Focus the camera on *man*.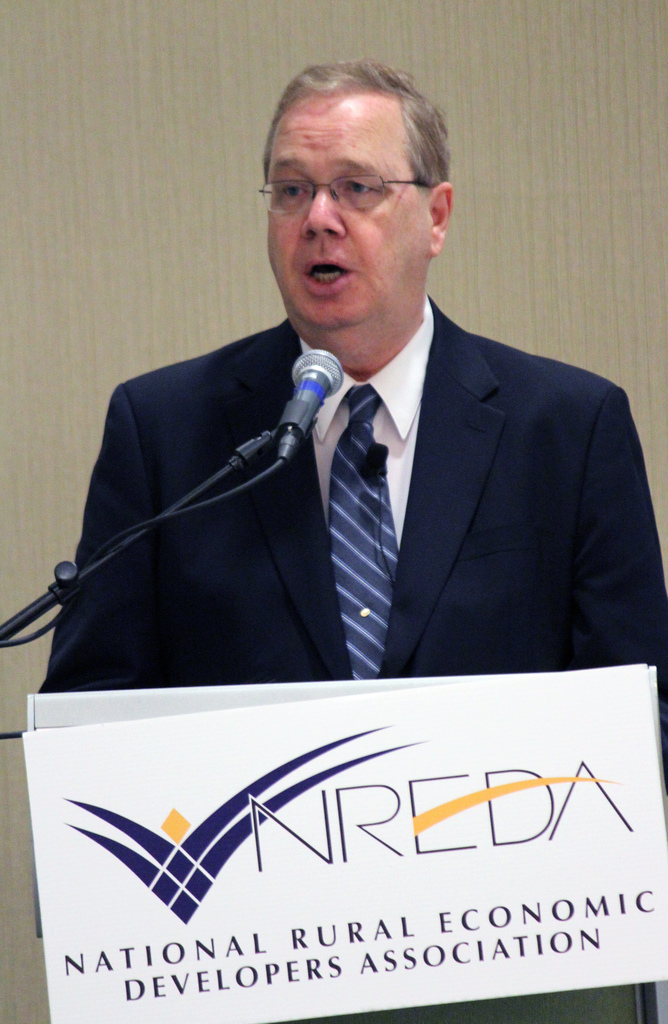
Focus region: (37,101,661,834).
